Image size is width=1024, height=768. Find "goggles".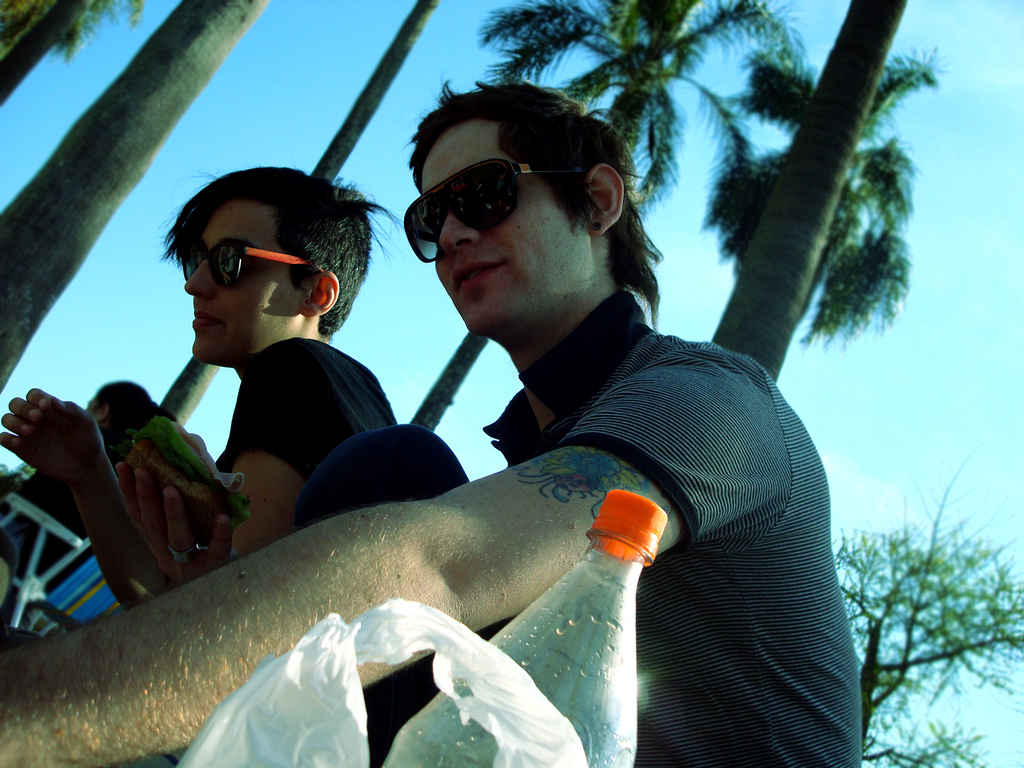
x1=413, y1=139, x2=610, y2=236.
